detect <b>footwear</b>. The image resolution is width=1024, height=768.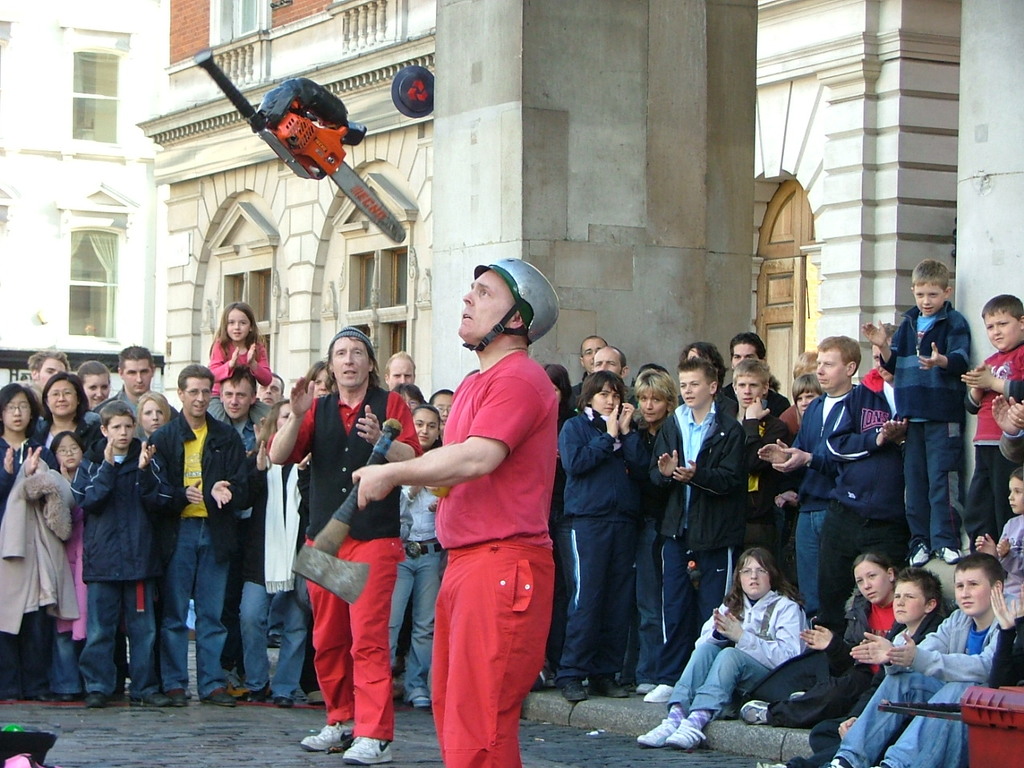
206 690 232 702.
